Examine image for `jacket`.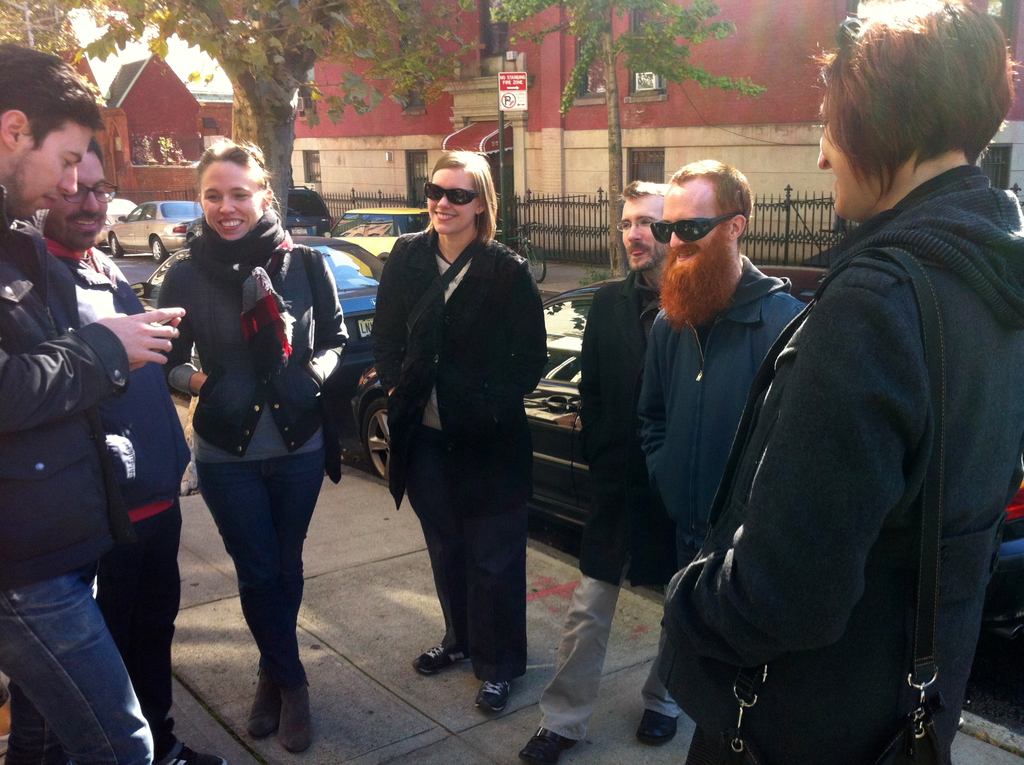
Examination result: <region>641, 250, 813, 553</region>.
